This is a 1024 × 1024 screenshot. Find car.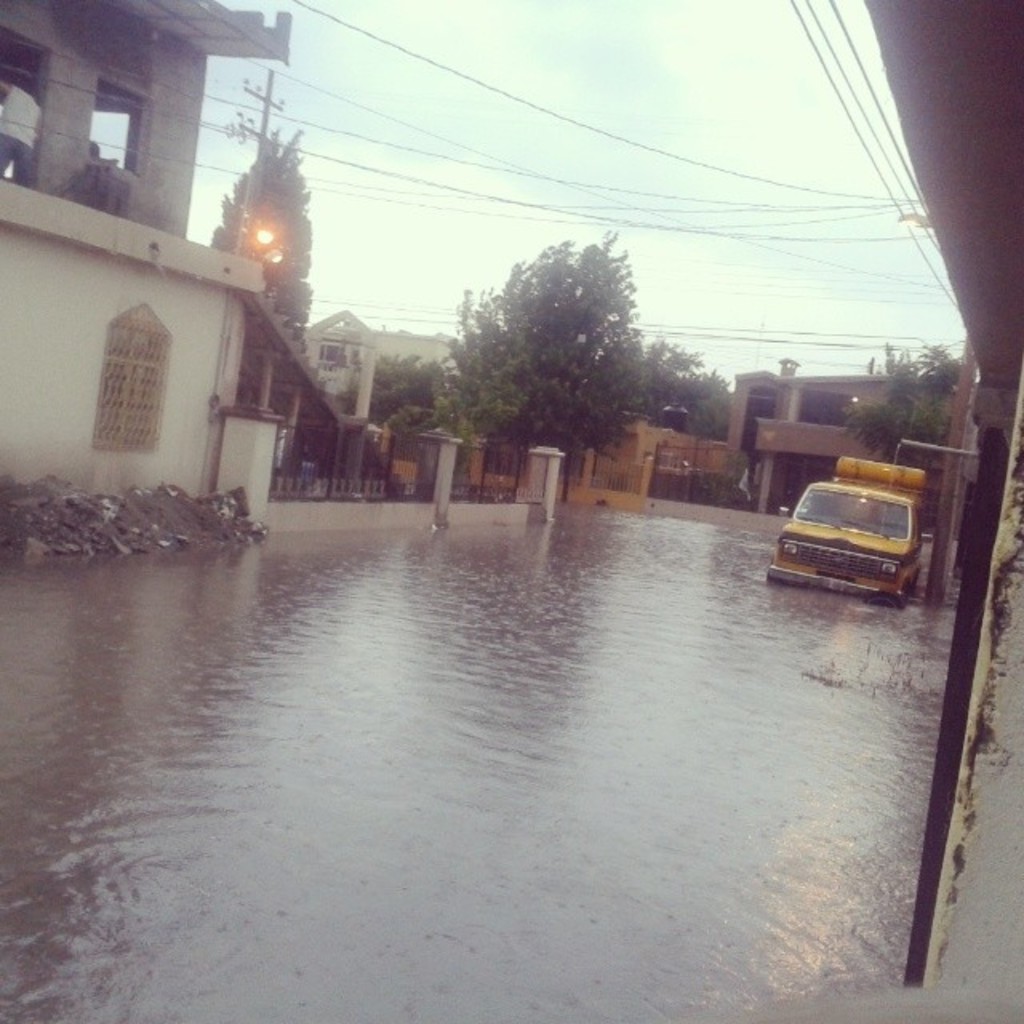
Bounding box: Rect(787, 467, 950, 603).
